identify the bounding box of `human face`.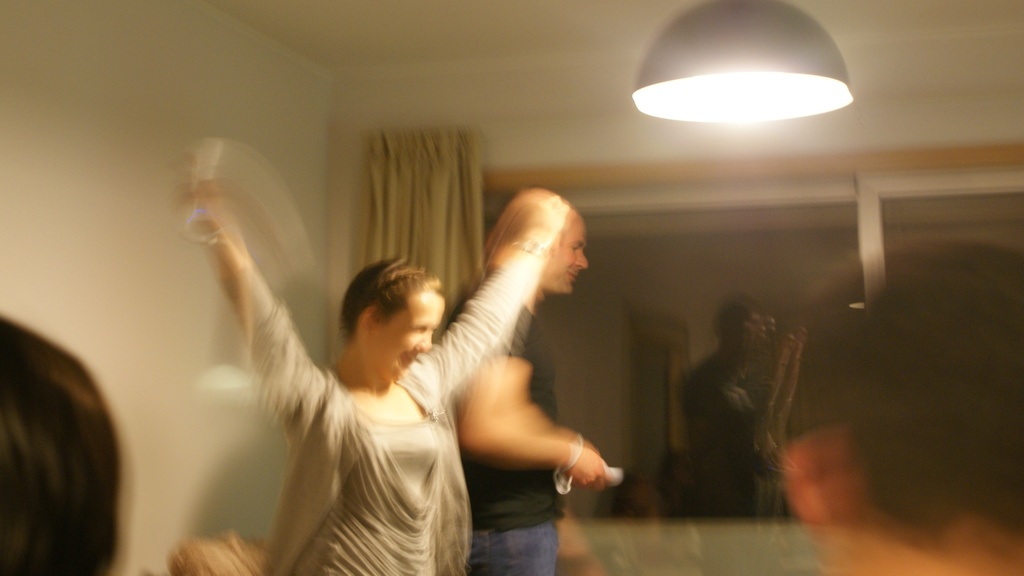
(372, 294, 444, 383).
